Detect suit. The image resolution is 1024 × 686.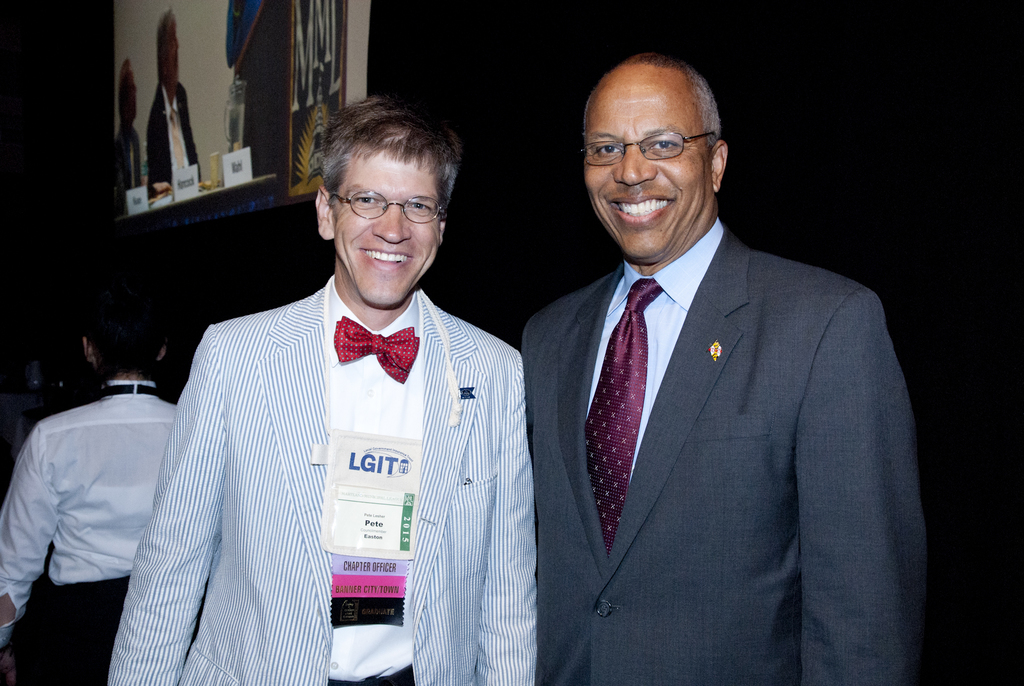
{"left": 149, "top": 90, "right": 203, "bottom": 193}.
